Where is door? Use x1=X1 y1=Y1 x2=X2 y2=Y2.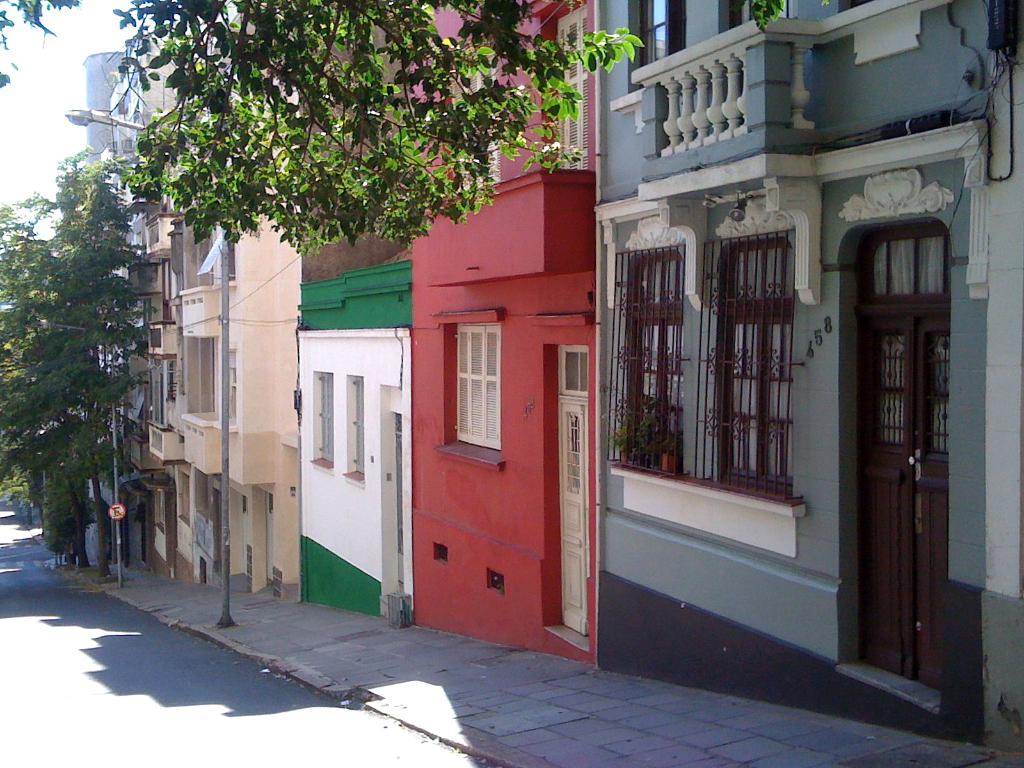
x1=826 y1=146 x2=968 y2=732.
